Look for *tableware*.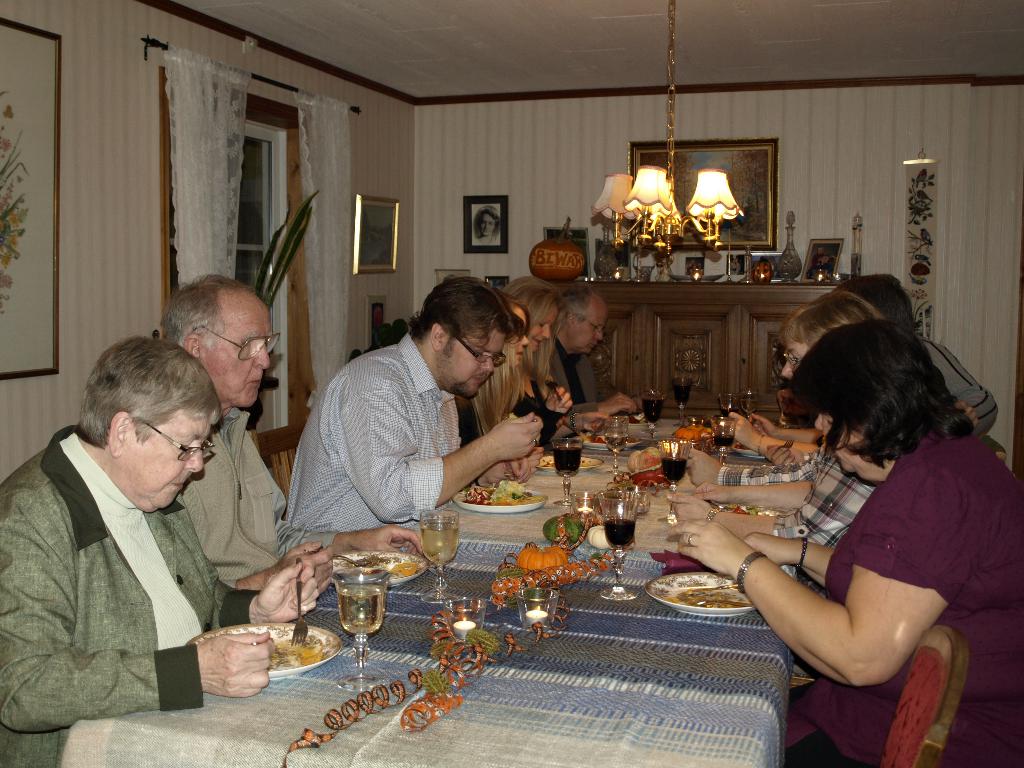
Found: bbox(433, 591, 484, 641).
